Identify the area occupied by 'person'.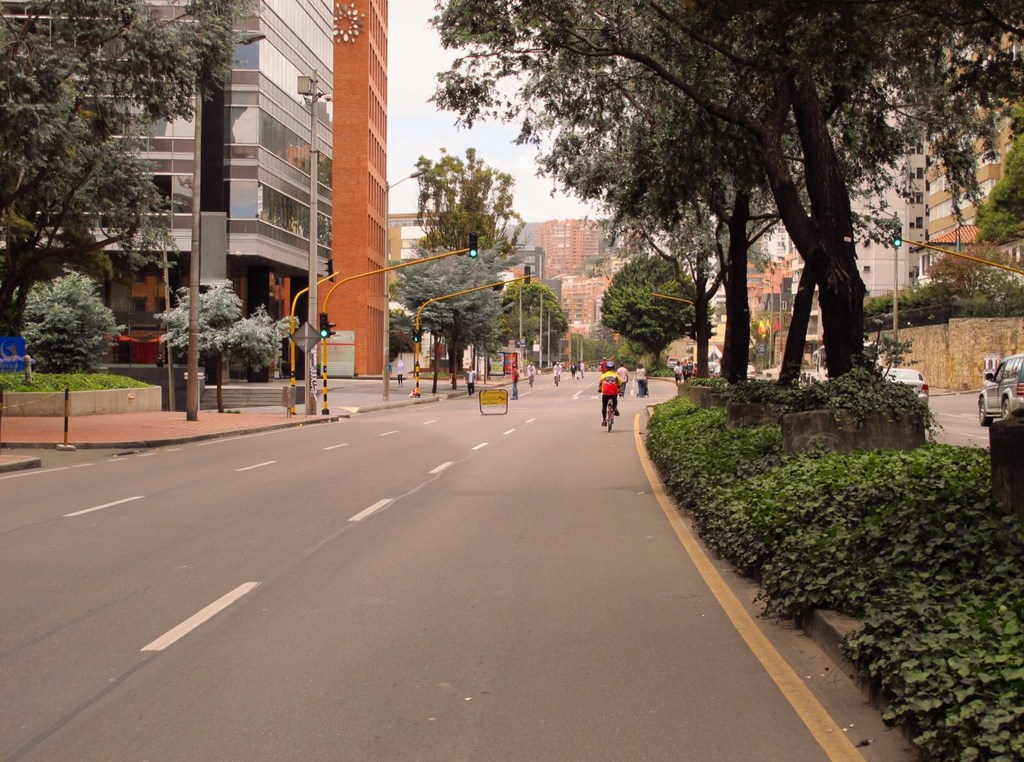
Area: (388, 362, 392, 377).
